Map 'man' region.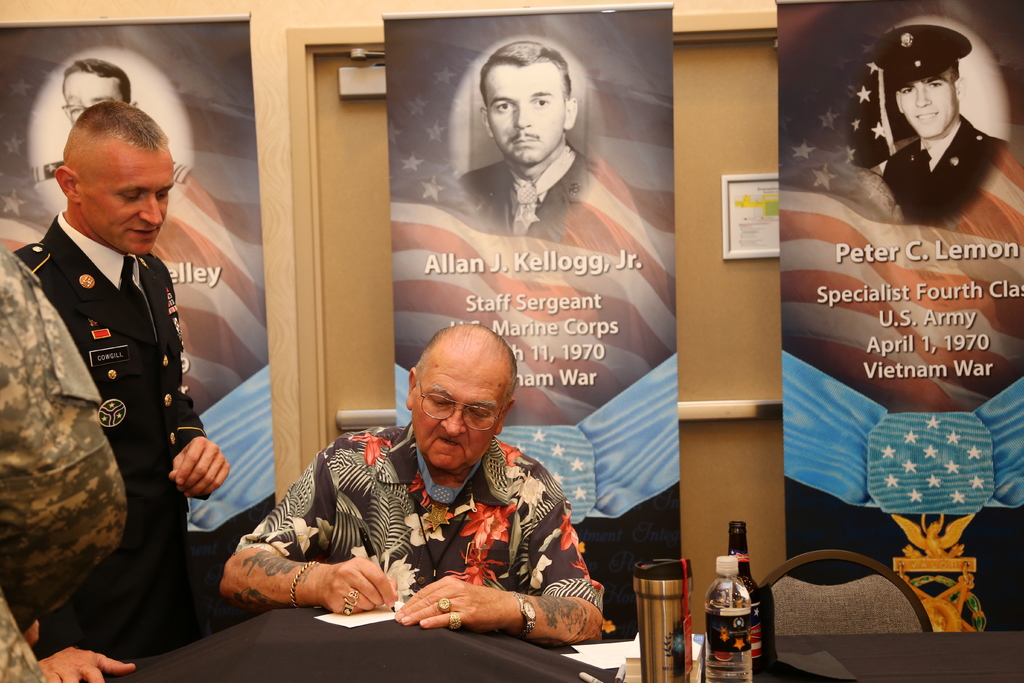
Mapped to 874/24/1007/220.
